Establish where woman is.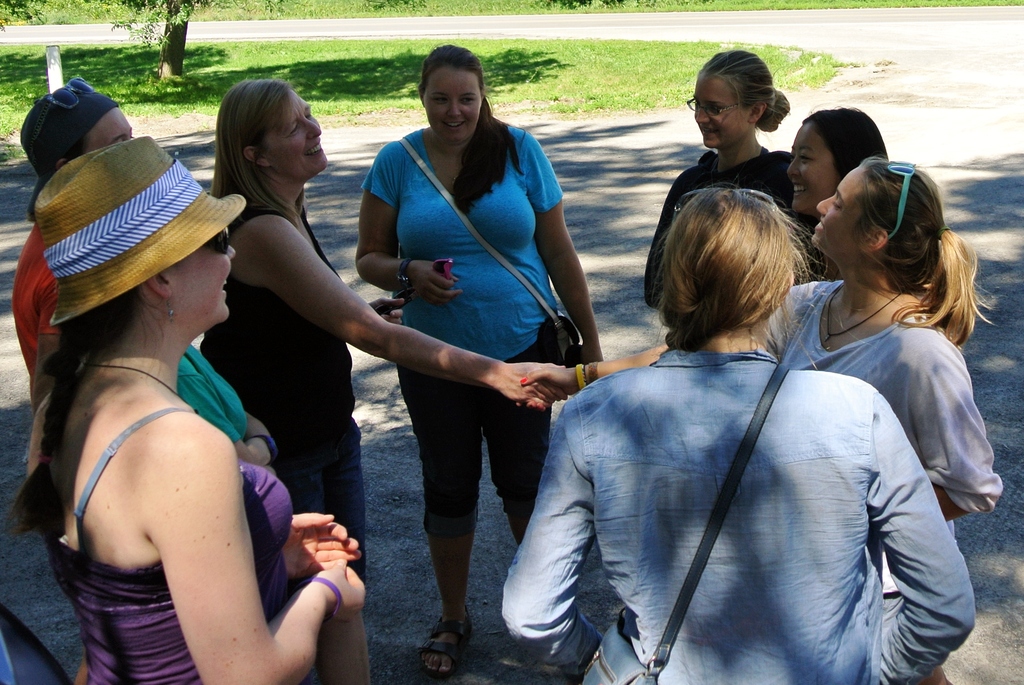
Established at <box>783,100,889,278</box>.
